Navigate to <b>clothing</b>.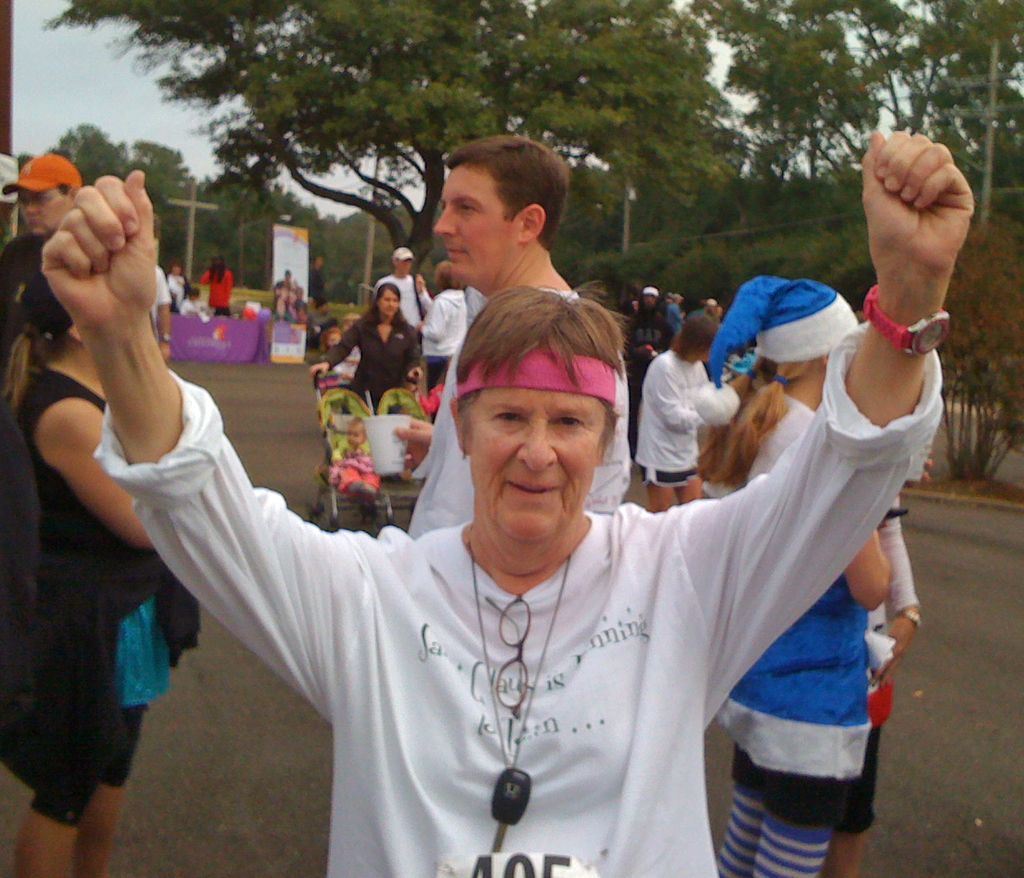
Navigation target: 314,311,340,348.
